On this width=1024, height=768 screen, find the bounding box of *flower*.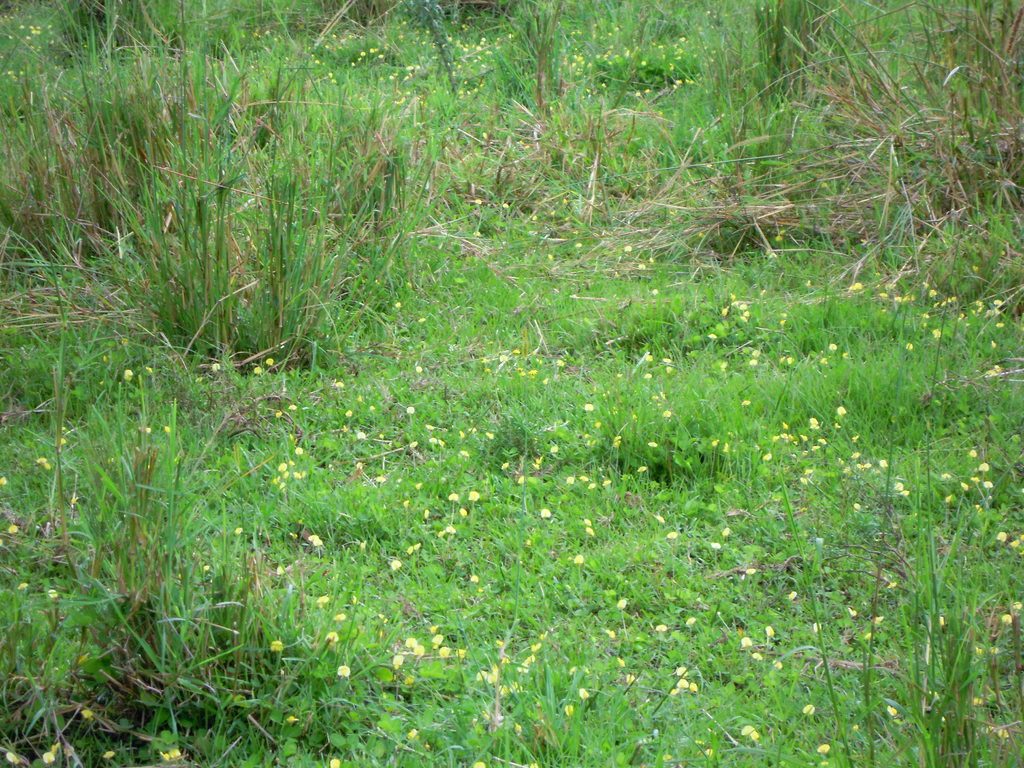
Bounding box: [660,408,671,419].
